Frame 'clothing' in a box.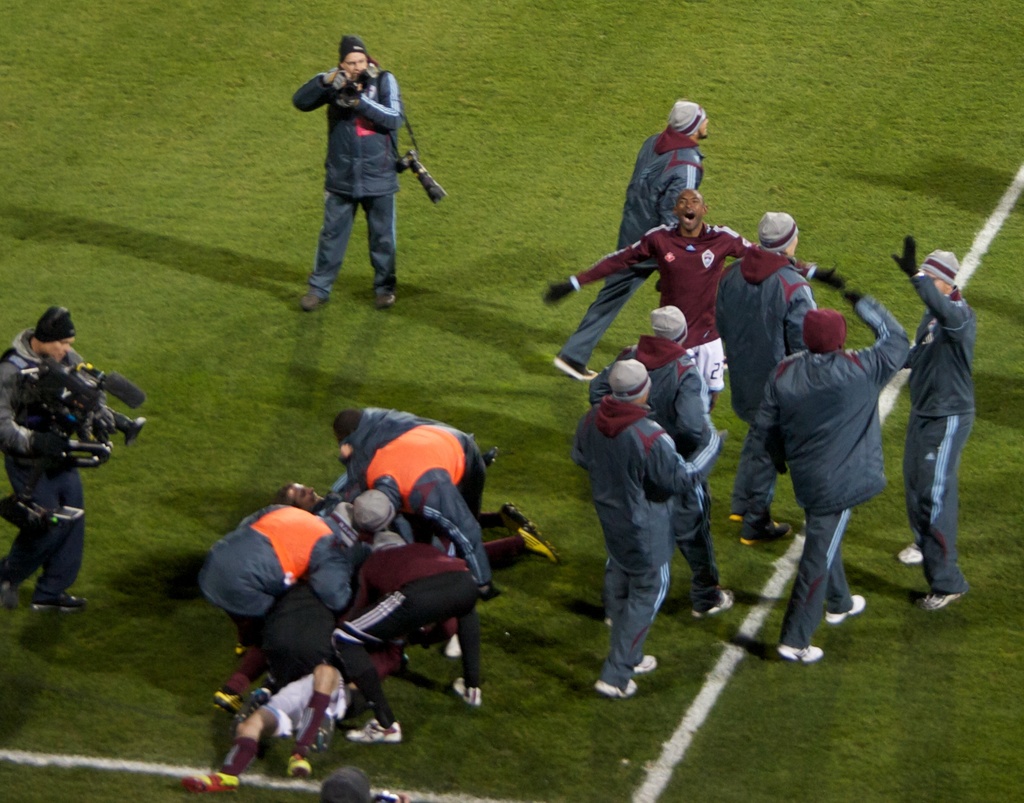
bbox=(565, 222, 818, 396).
